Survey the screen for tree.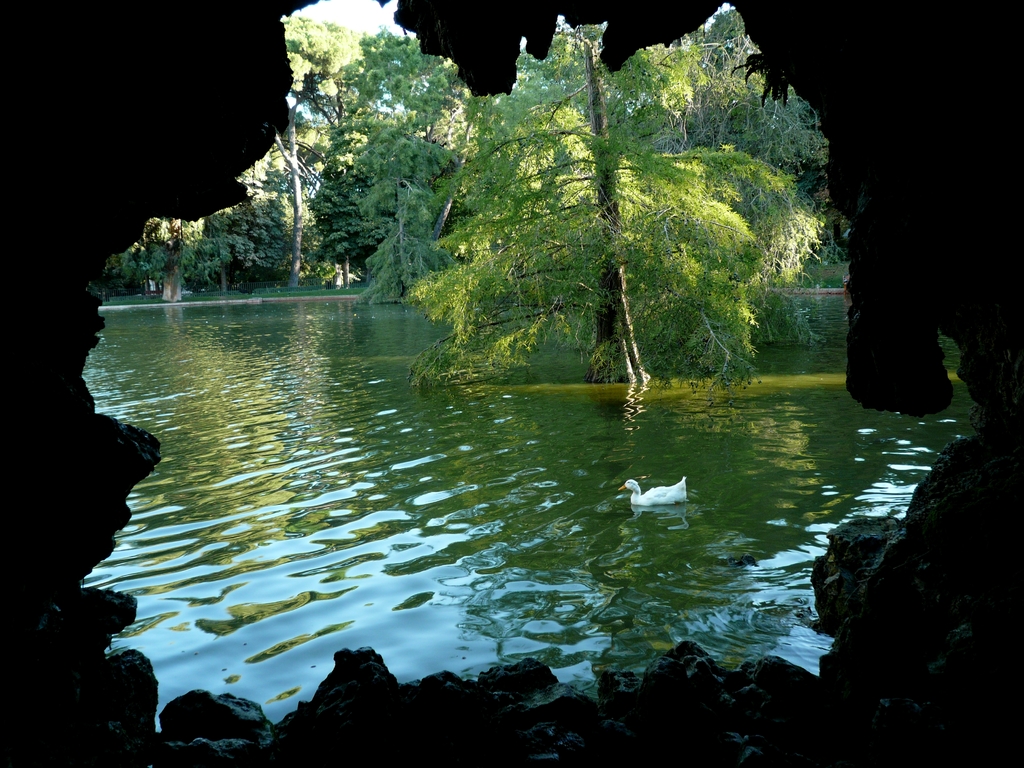
Survey found: select_region(186, 14, 356, 291).
